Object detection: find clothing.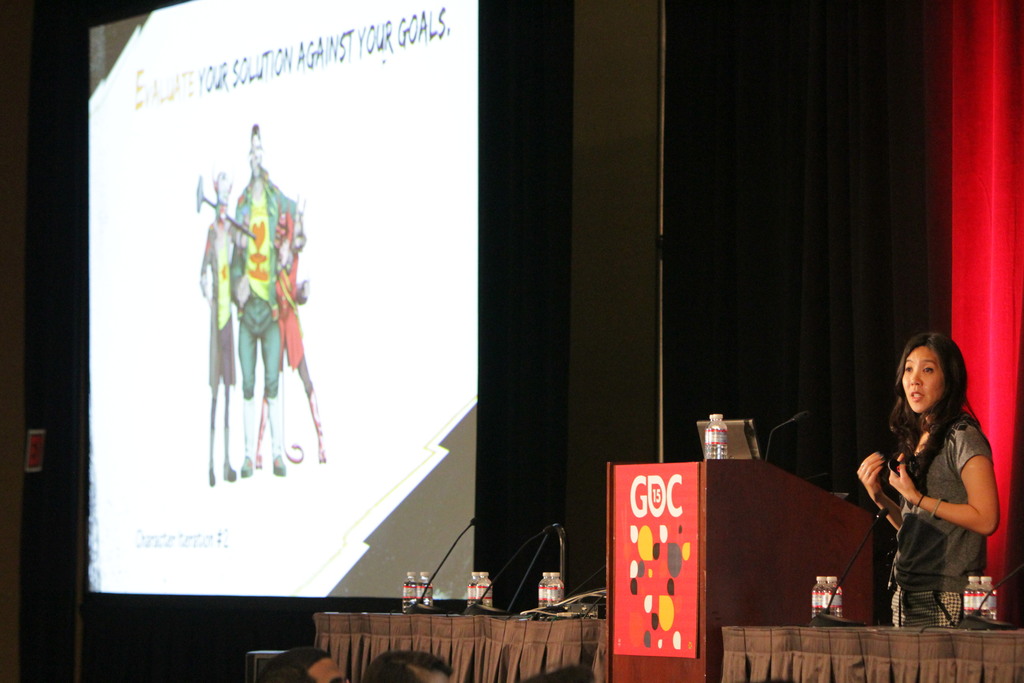
region(271, 208, 304, 372).
